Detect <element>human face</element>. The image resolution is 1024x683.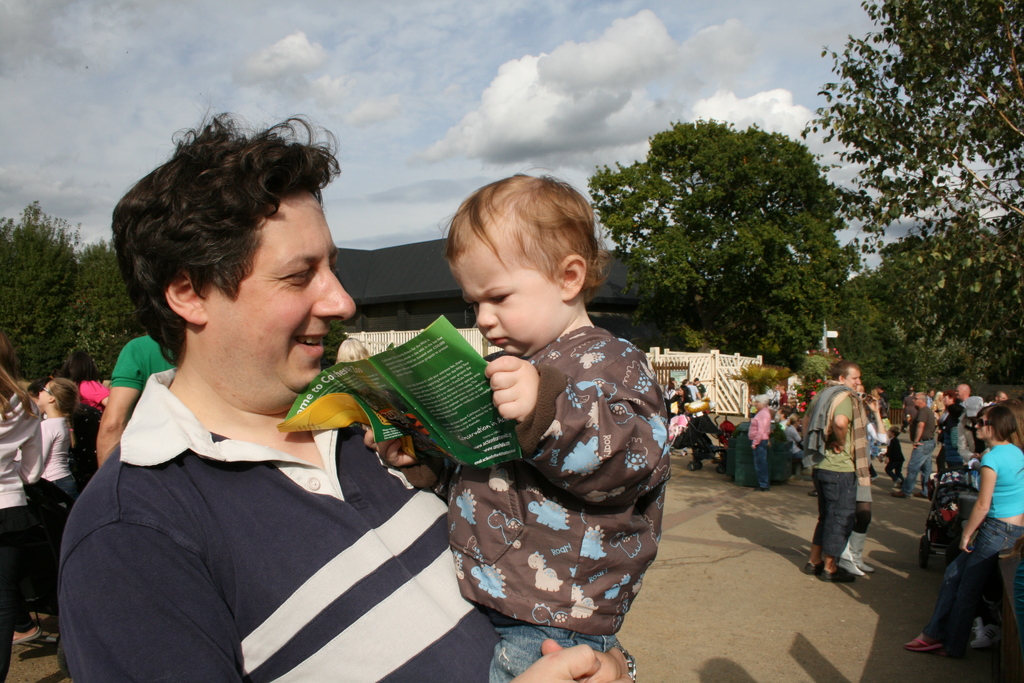
l=37, t=379, r=49, b=408.
